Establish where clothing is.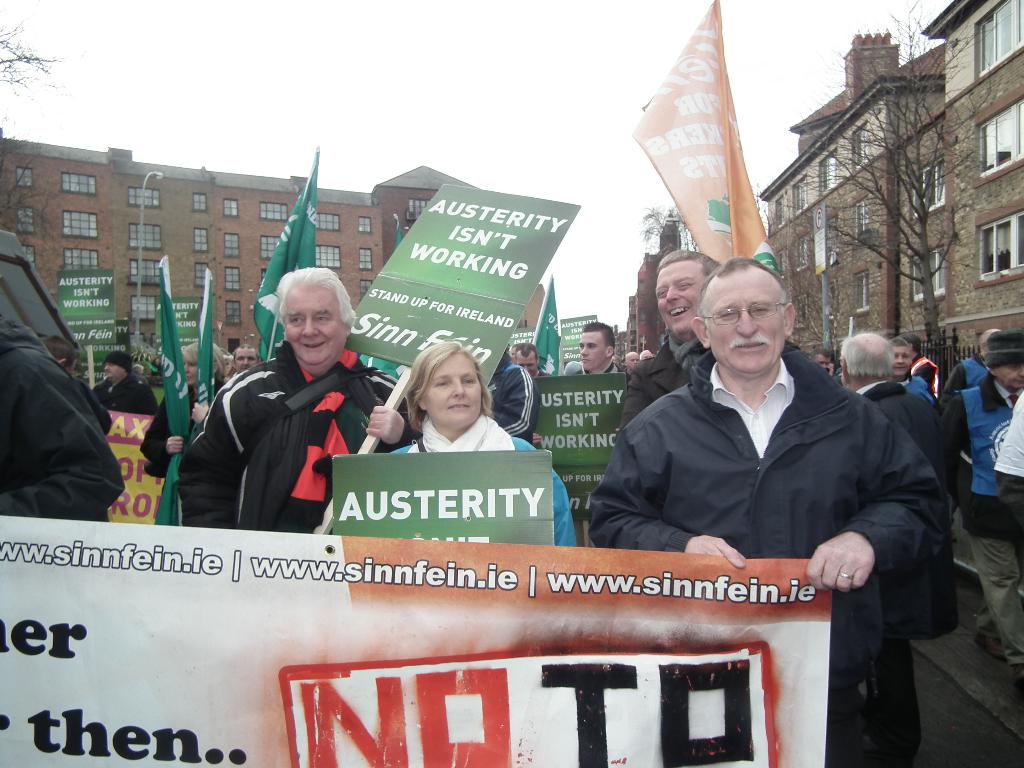
Established at (x1=488, y1=354, x2=535, y2=442).
